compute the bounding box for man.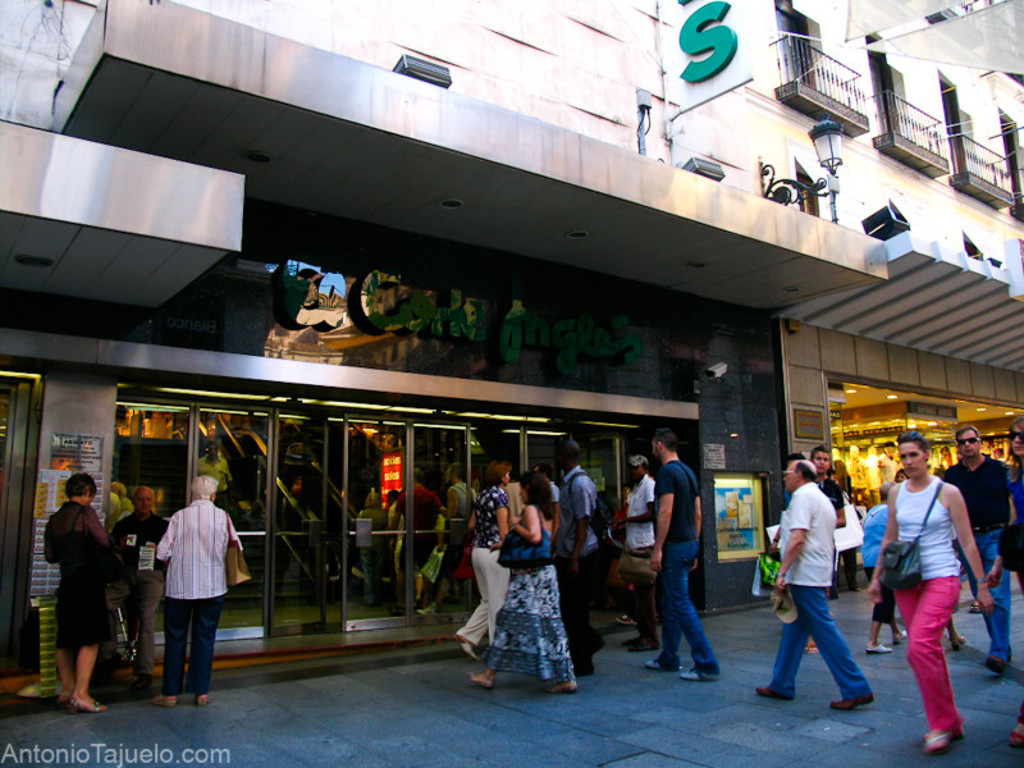
(810,447,846,539).
